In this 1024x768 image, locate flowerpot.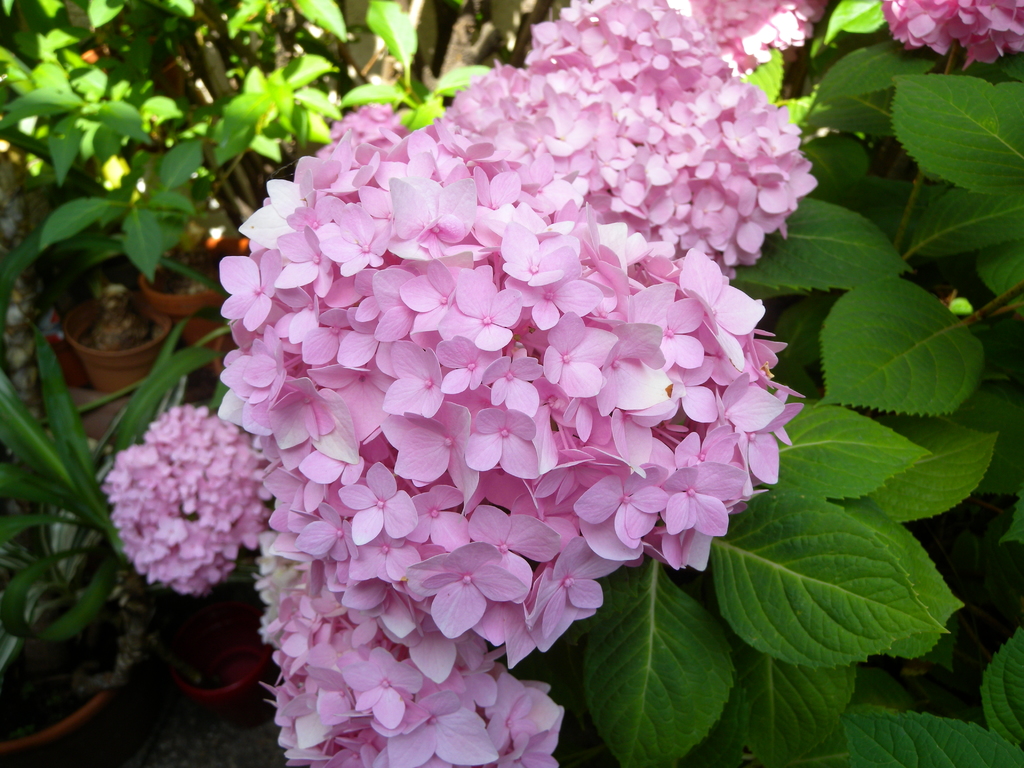
Bounding box: (0, 589, 136, 767).
